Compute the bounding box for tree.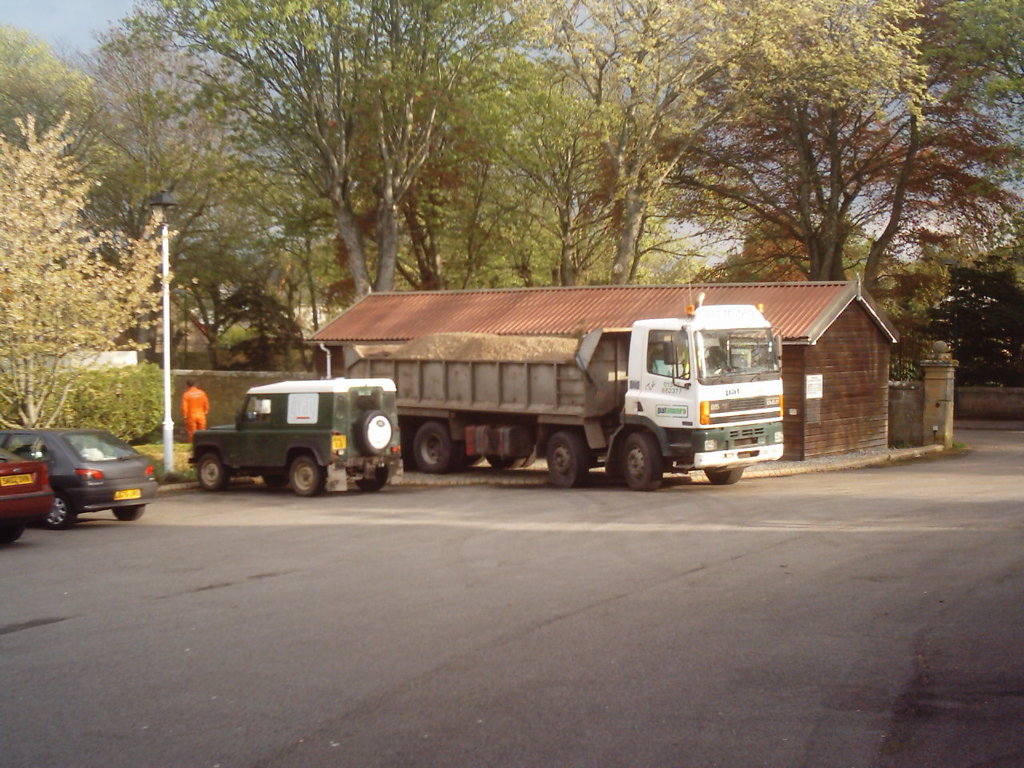
(317, 30, 574, 294).
